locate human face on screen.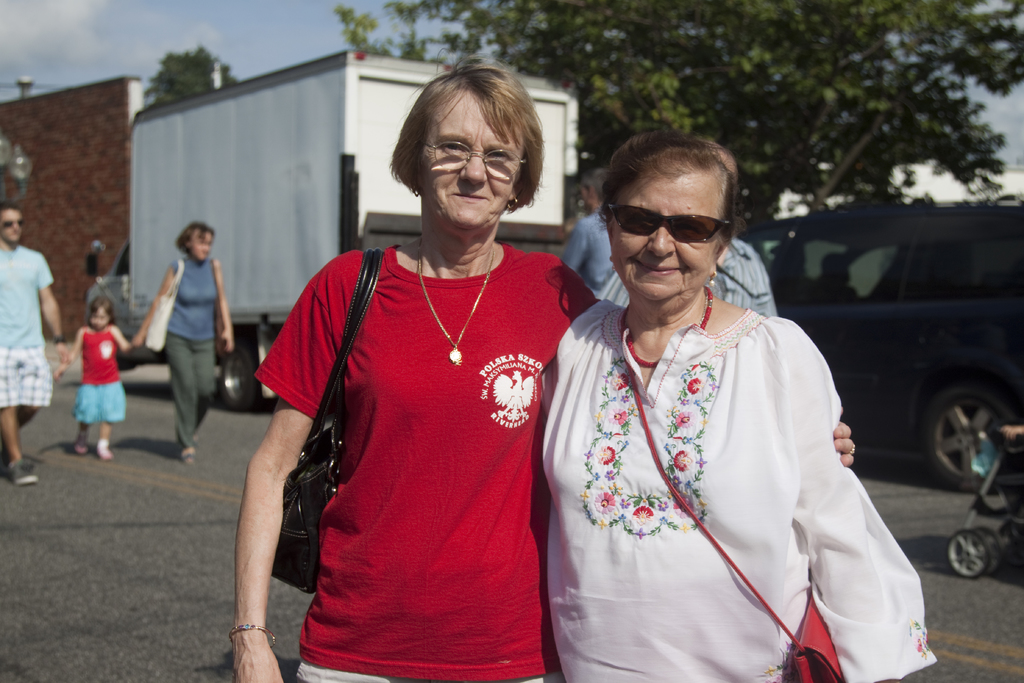
On screen at 609/167/723/300.
